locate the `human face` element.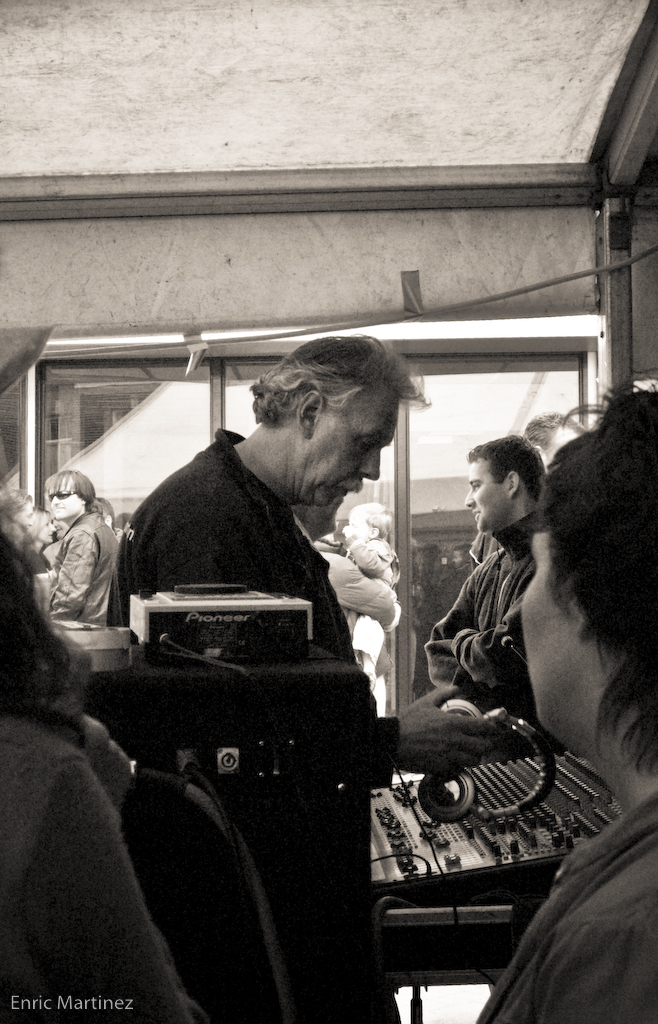
Element bbox: region(458, 455, 503, 533).
